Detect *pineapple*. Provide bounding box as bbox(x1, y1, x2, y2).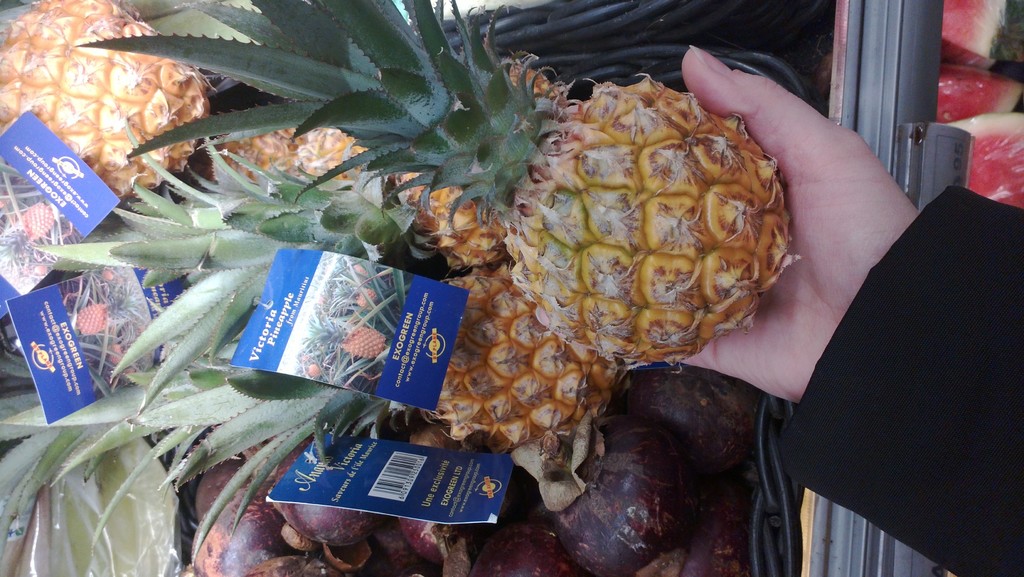
bbox(381, 49, 582, 269).
